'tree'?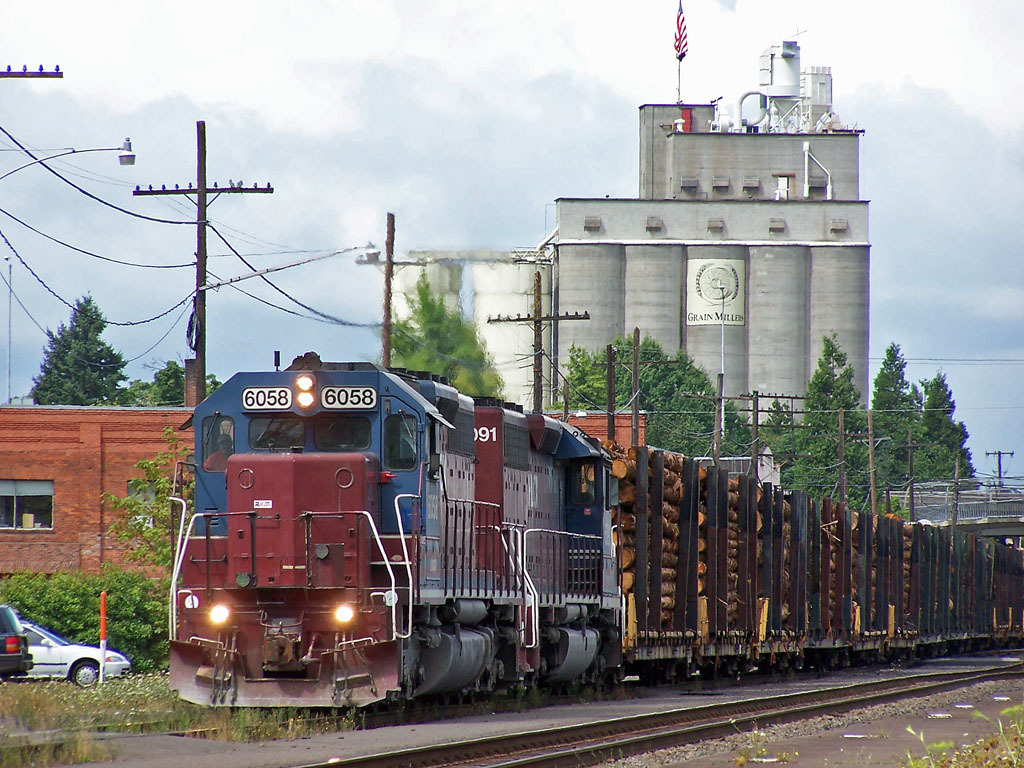
region(28, 295, 131, 408)
